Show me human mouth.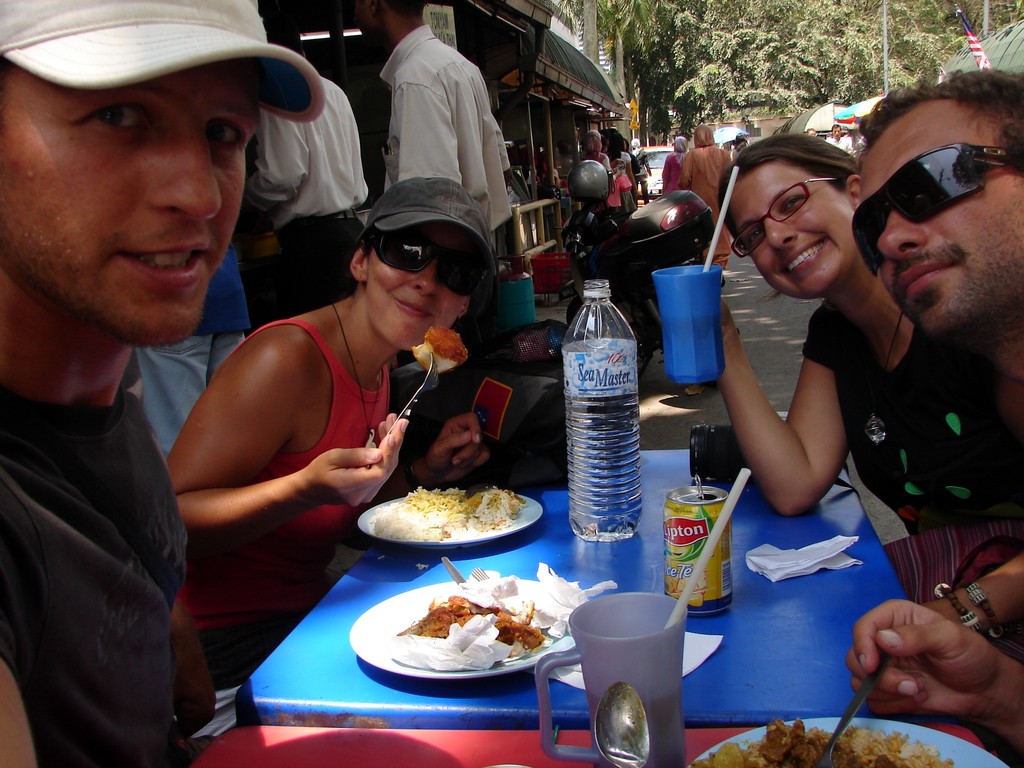
human mouth is here: locate(108, 231, 217, 292).
